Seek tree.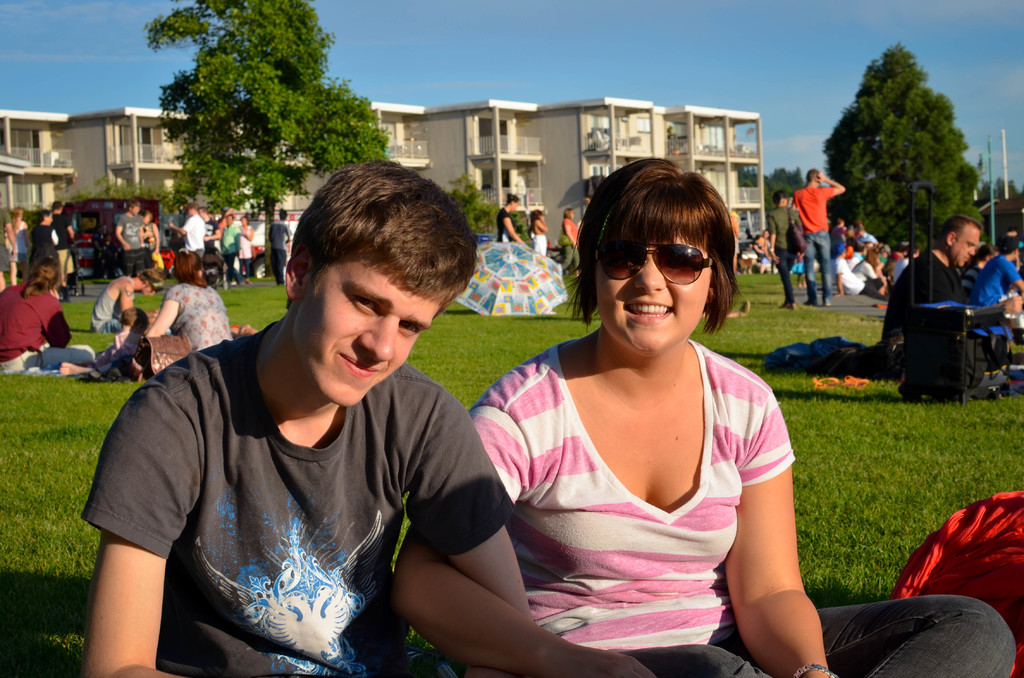
box(995, 176, 1018, 198).
